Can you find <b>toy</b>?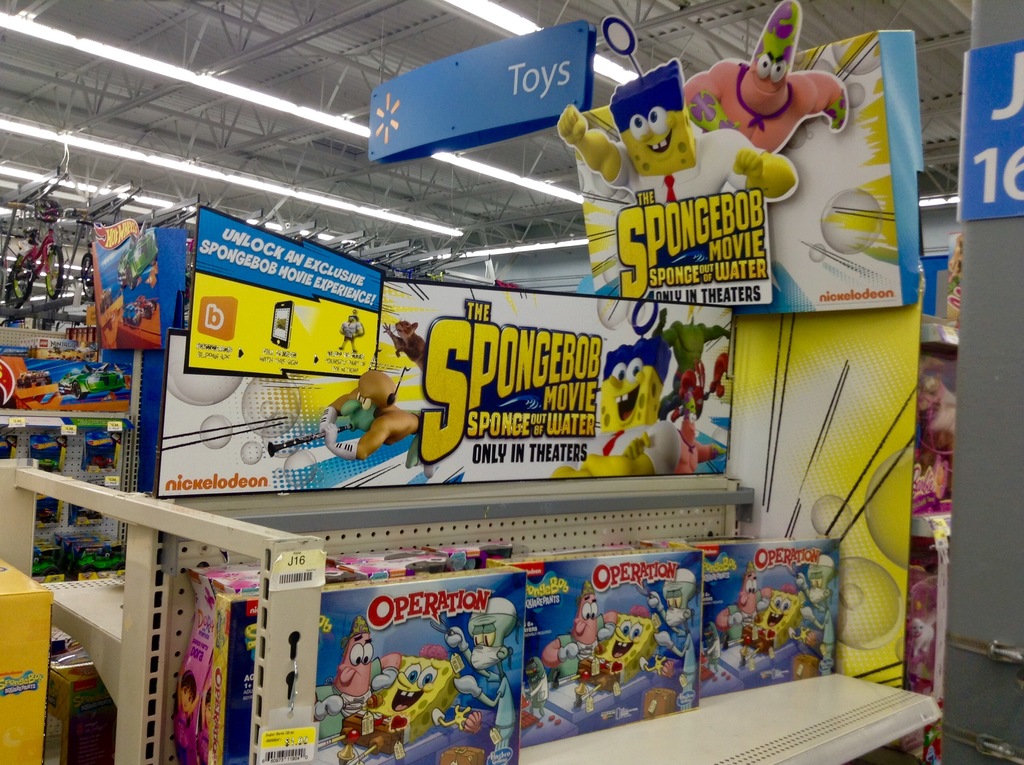
Yes, bounding box: [left=656, top=302, right=730, bottom=417].
